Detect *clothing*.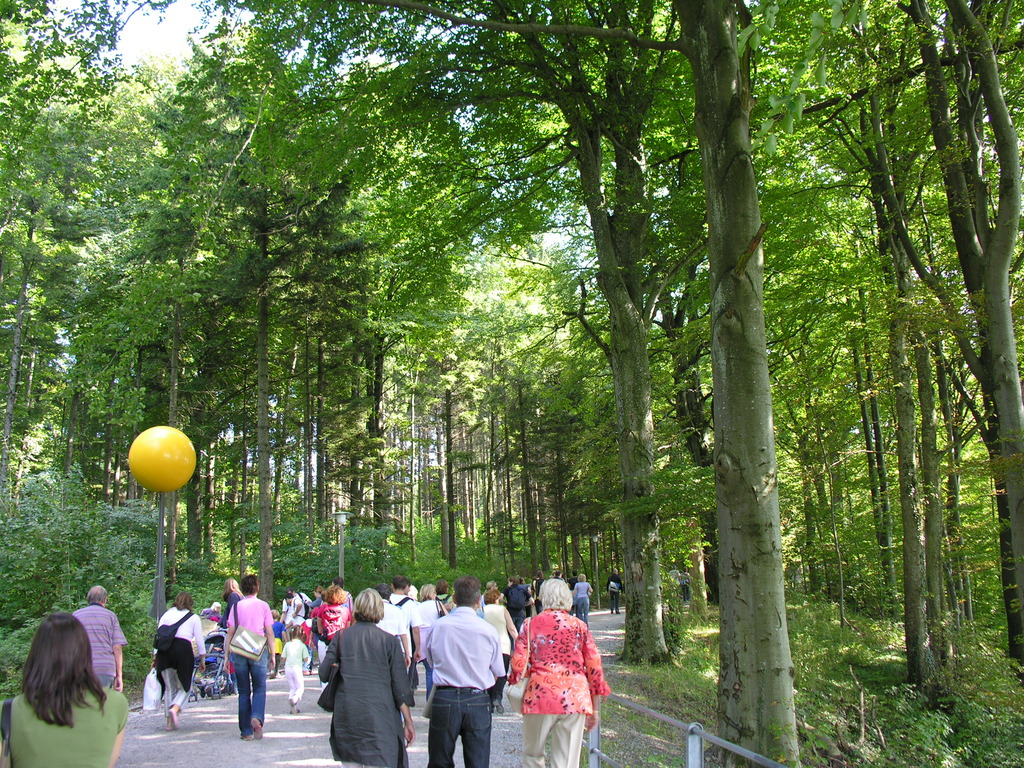
Detected at locate(384, 602, 414, 643).
